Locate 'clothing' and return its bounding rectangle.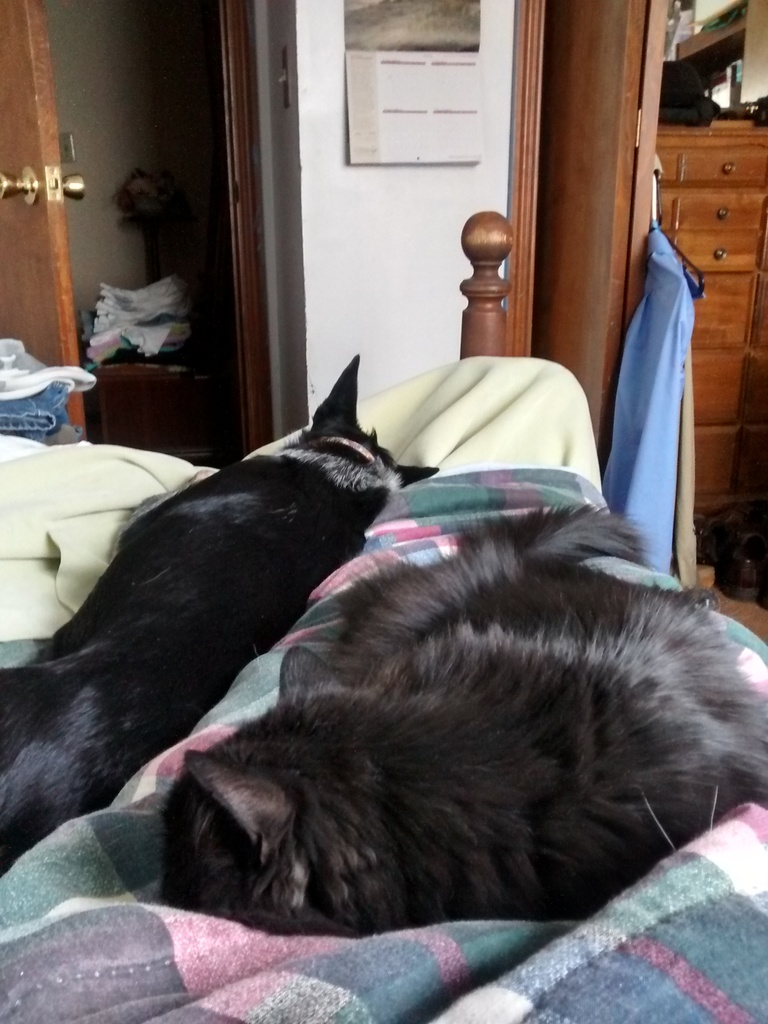
bbox(612, 221, 716, 564).
